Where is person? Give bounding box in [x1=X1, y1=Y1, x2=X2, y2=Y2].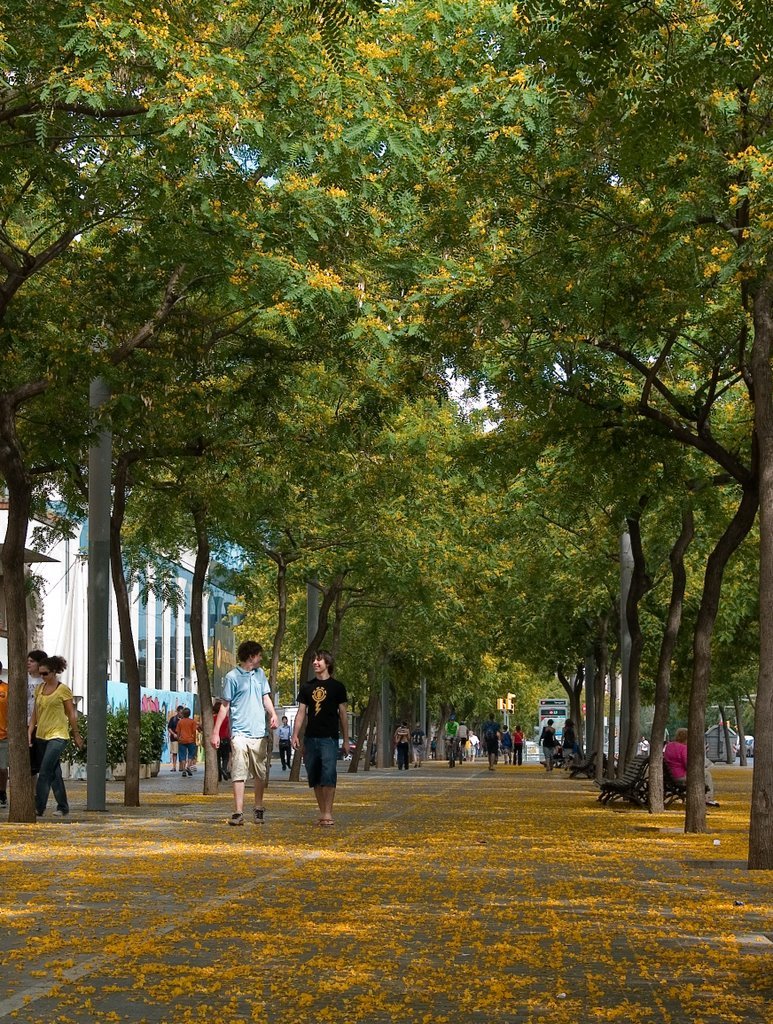
[x1=514, y1=727, x2=524, y2=769].
